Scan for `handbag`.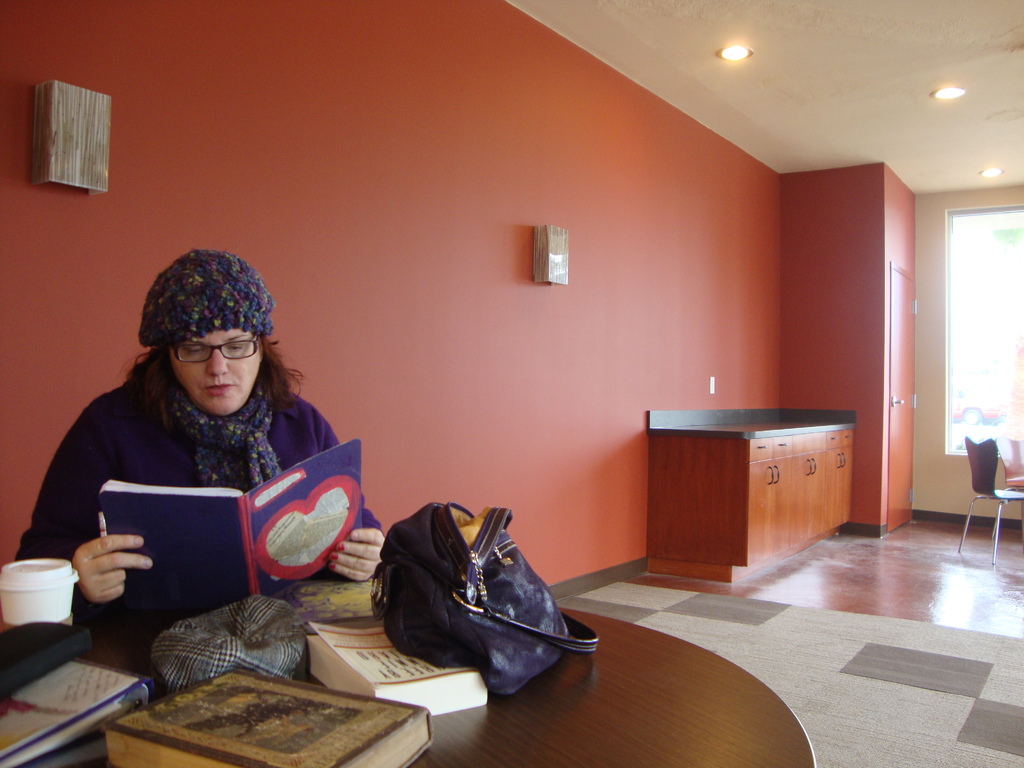
Scan result: 371 502 602 695.
